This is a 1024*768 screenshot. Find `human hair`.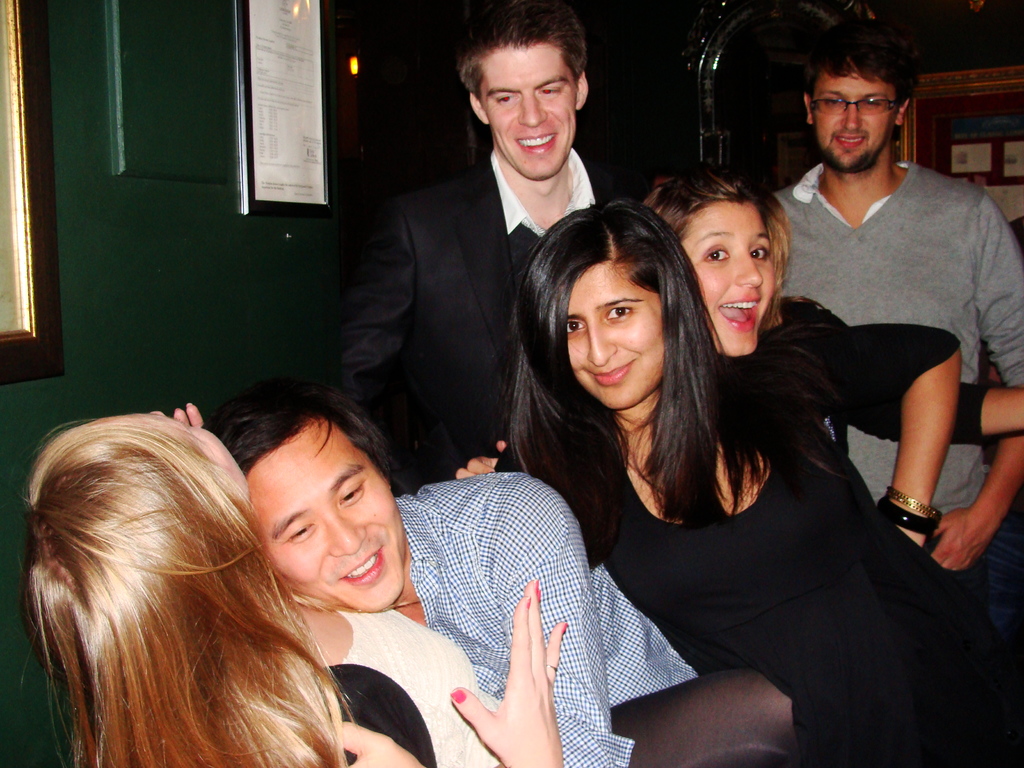
Bounding box: [454,0,586,100].
